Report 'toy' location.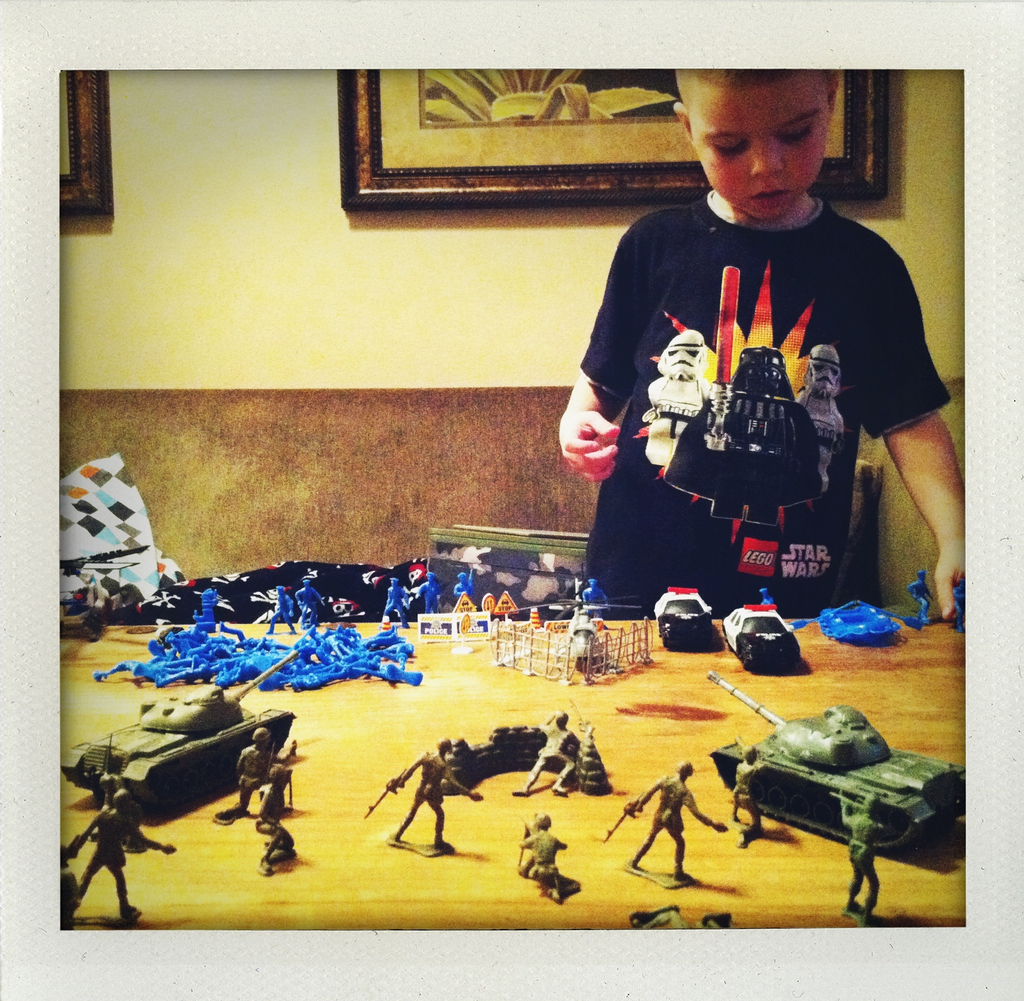
Report: [356,740,484,854].
